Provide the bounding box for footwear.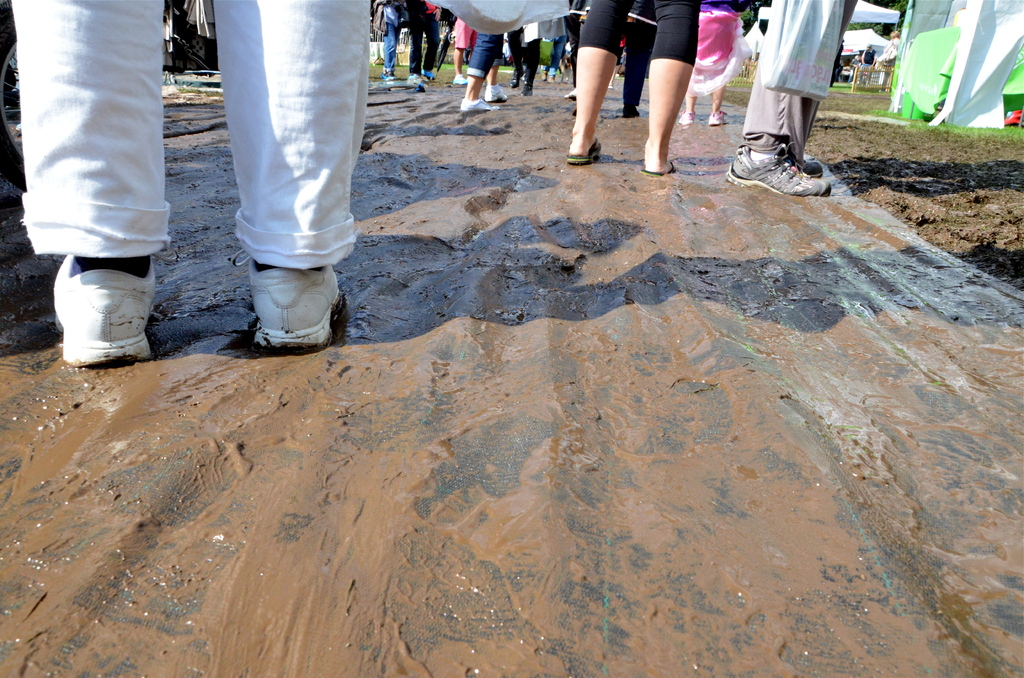
(682,109,696,124).
